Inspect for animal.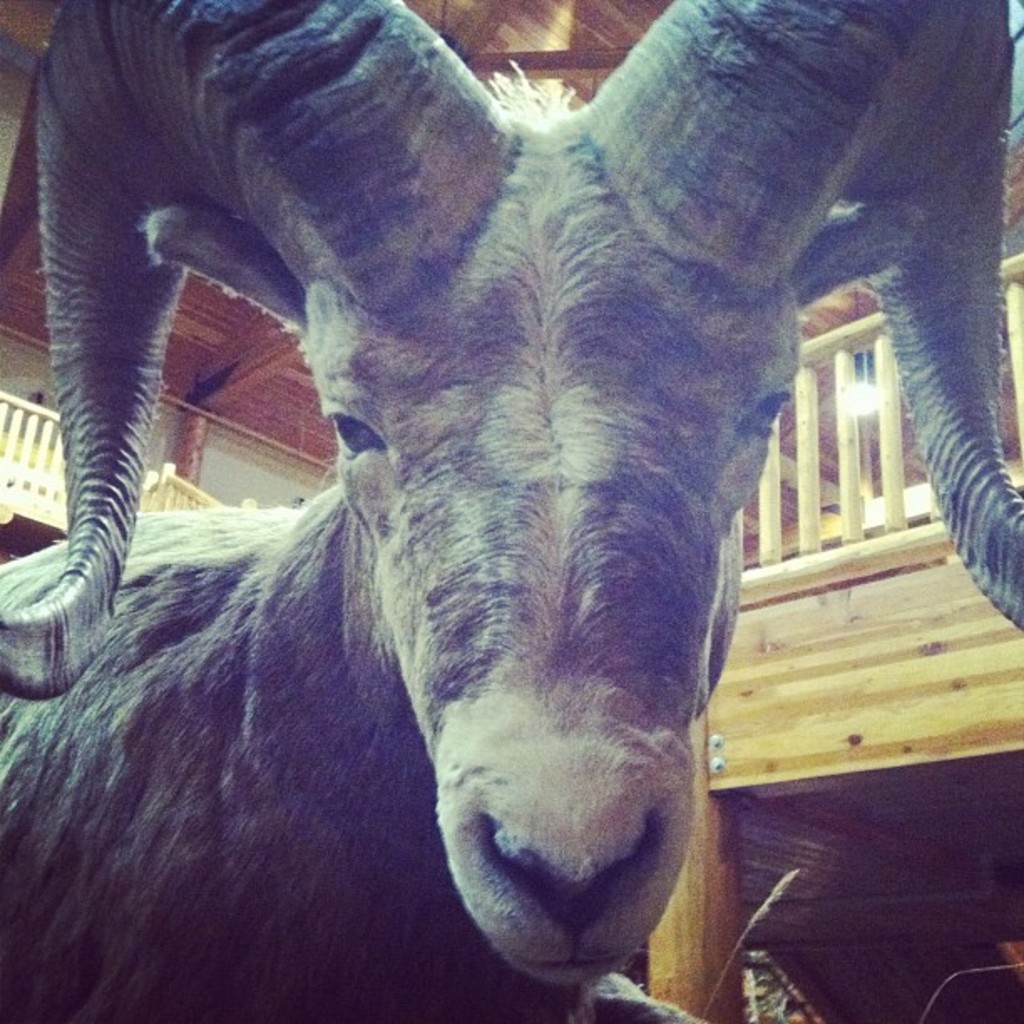
Inspection: detection(0, 0, 1022, 1022).
